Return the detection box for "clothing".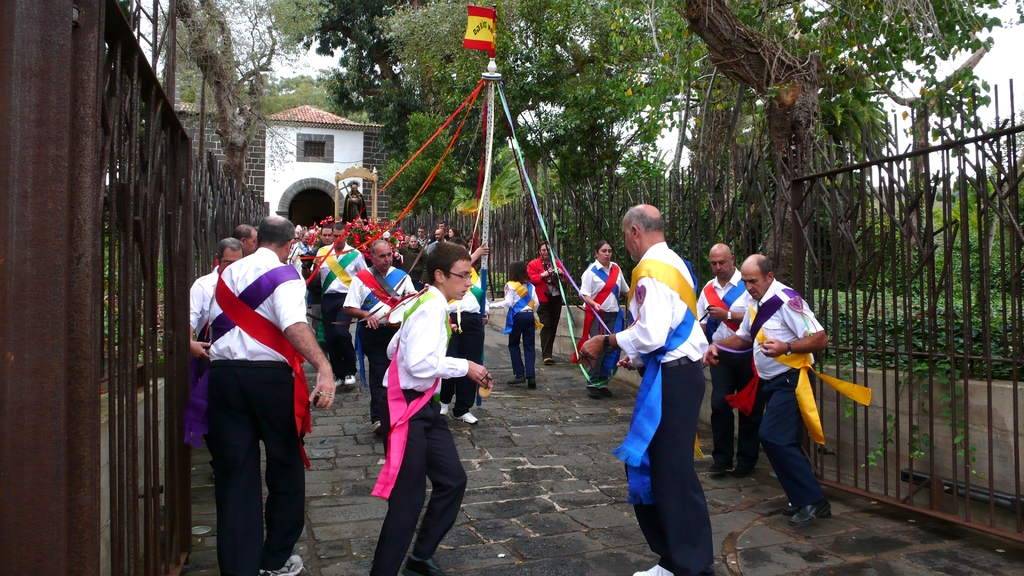
l=696, t=269, r=751, b=465.
